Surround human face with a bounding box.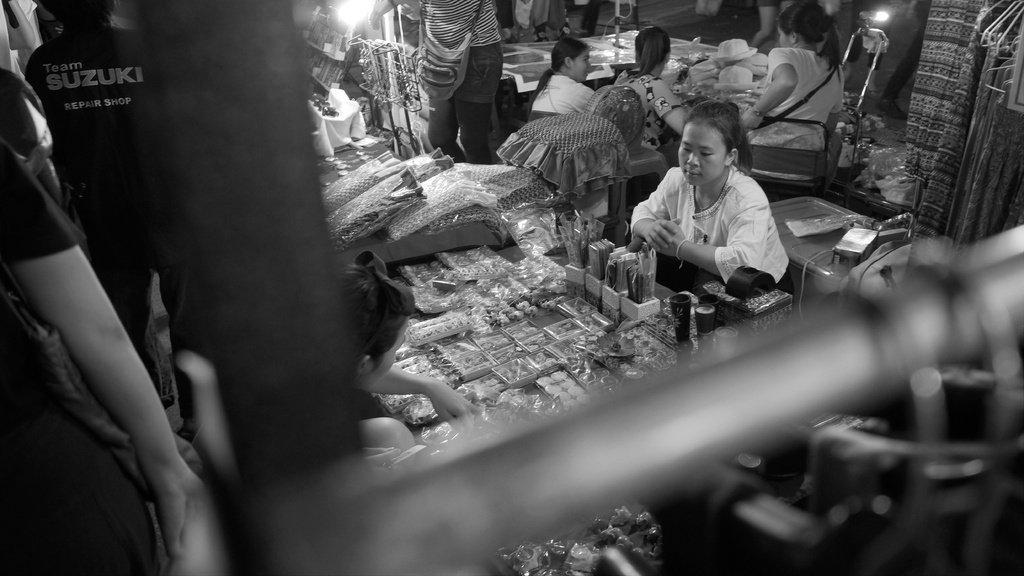
bbox=(572, 46, 591, 81).
